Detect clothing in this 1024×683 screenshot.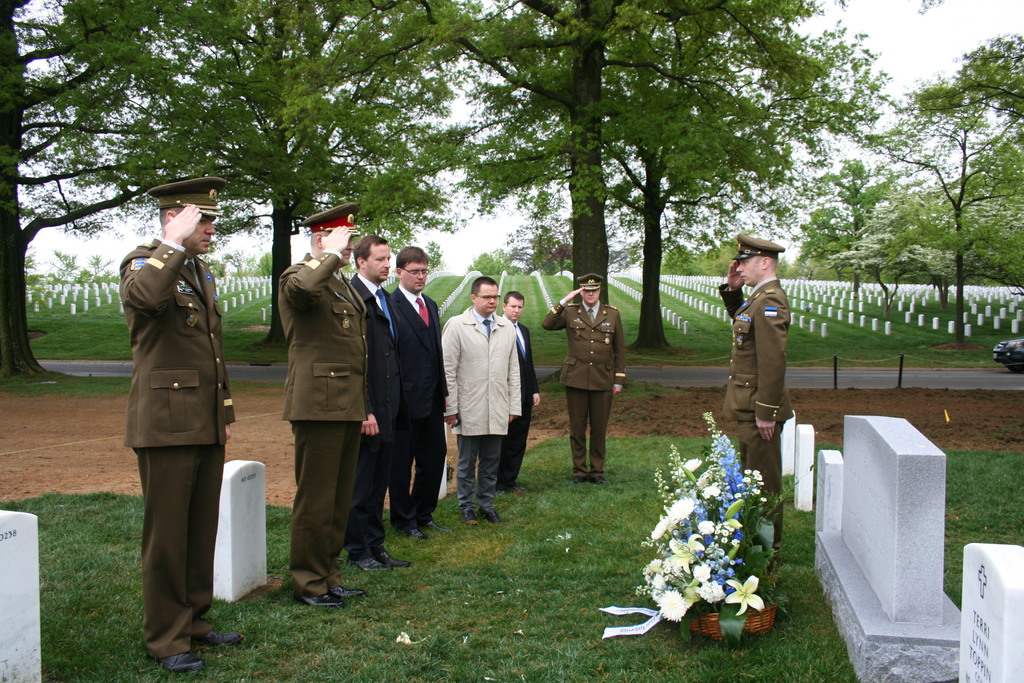
Detection: region(436, 303, 520, 513).
